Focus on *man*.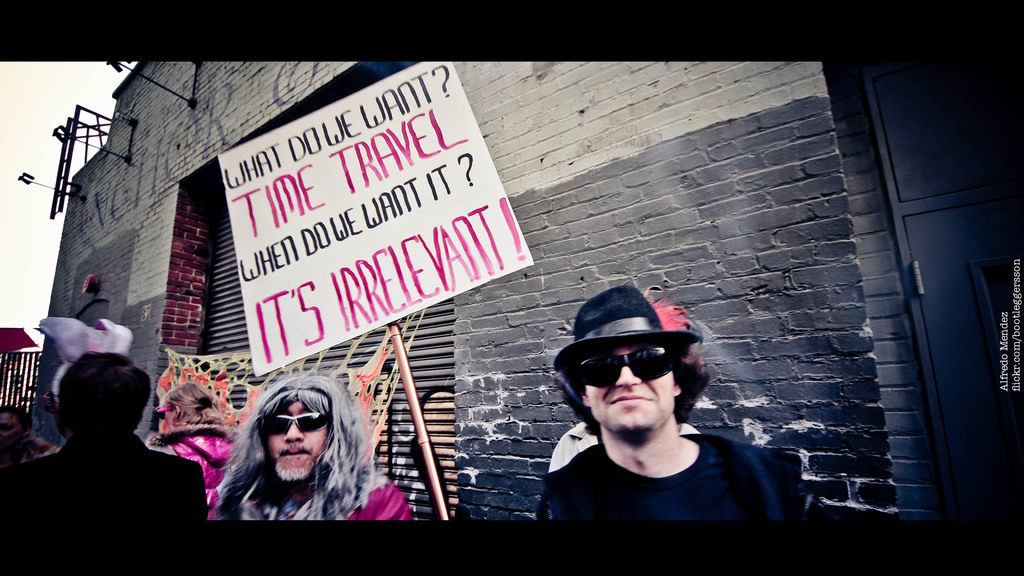
Focused at pyautogui.locateOnScreen(208, 373, 423, 527).
